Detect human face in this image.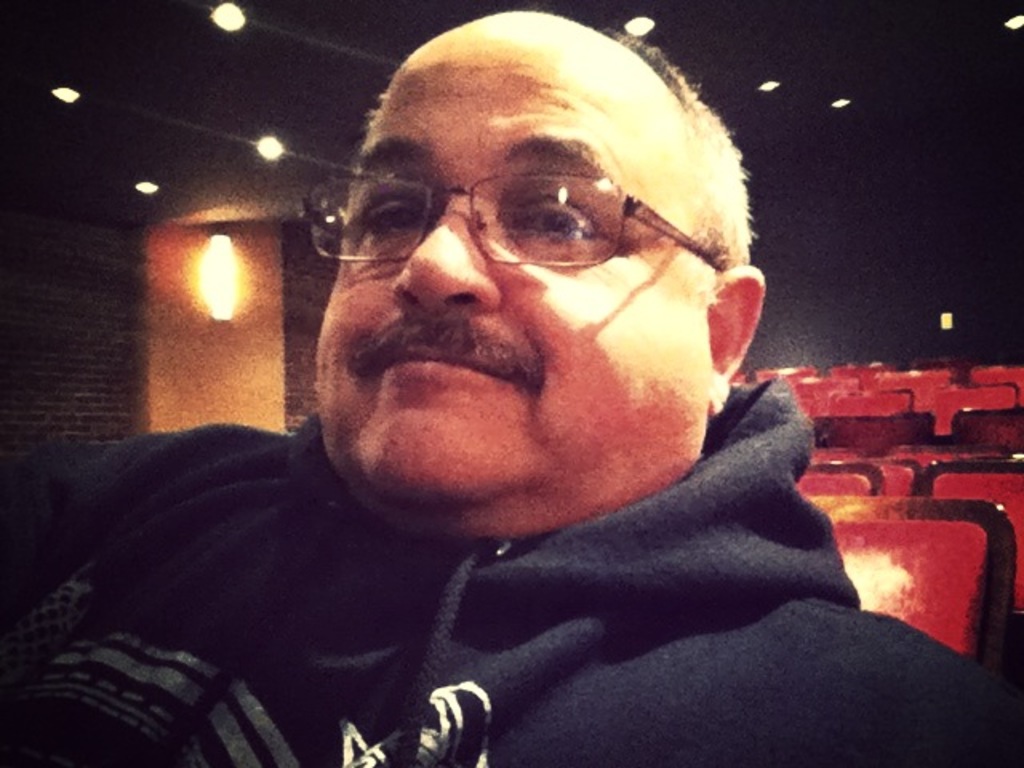
Detection: 310/30/710/523.
